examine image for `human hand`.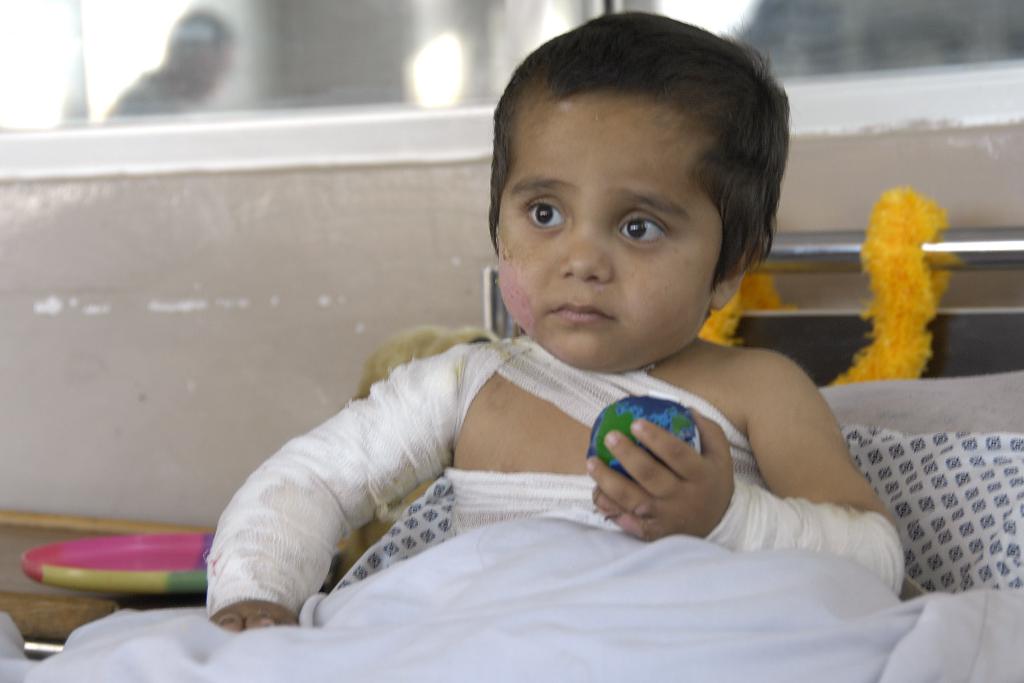
Examination result: [586,398,756,549].
